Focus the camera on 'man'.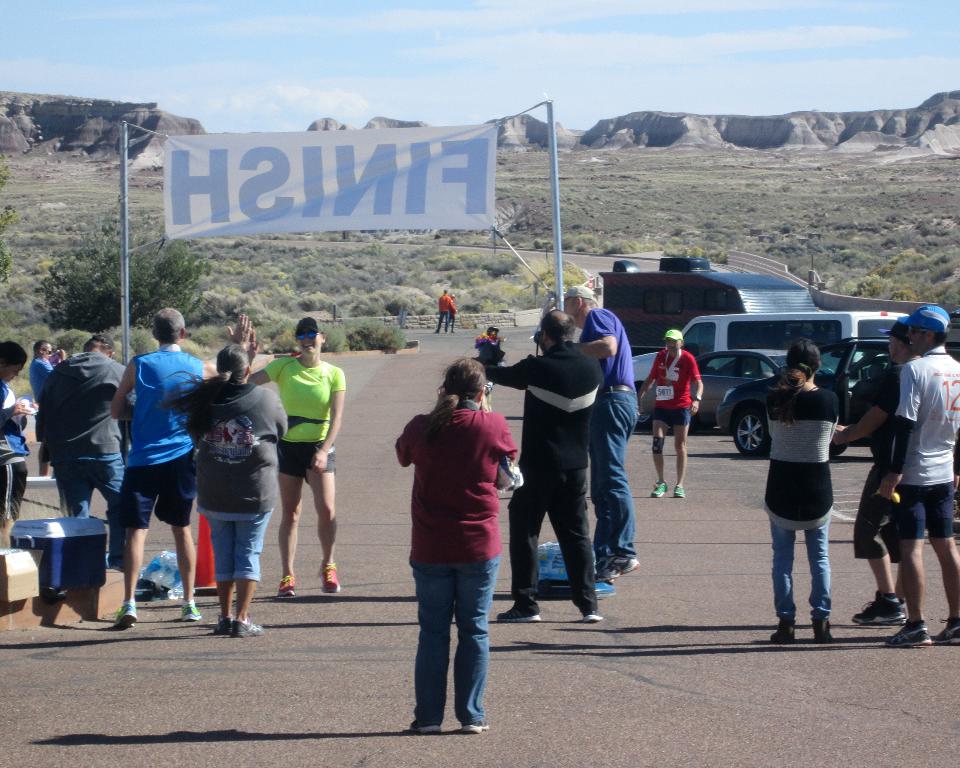
Focus region: region(639, 327, 704, 496).
